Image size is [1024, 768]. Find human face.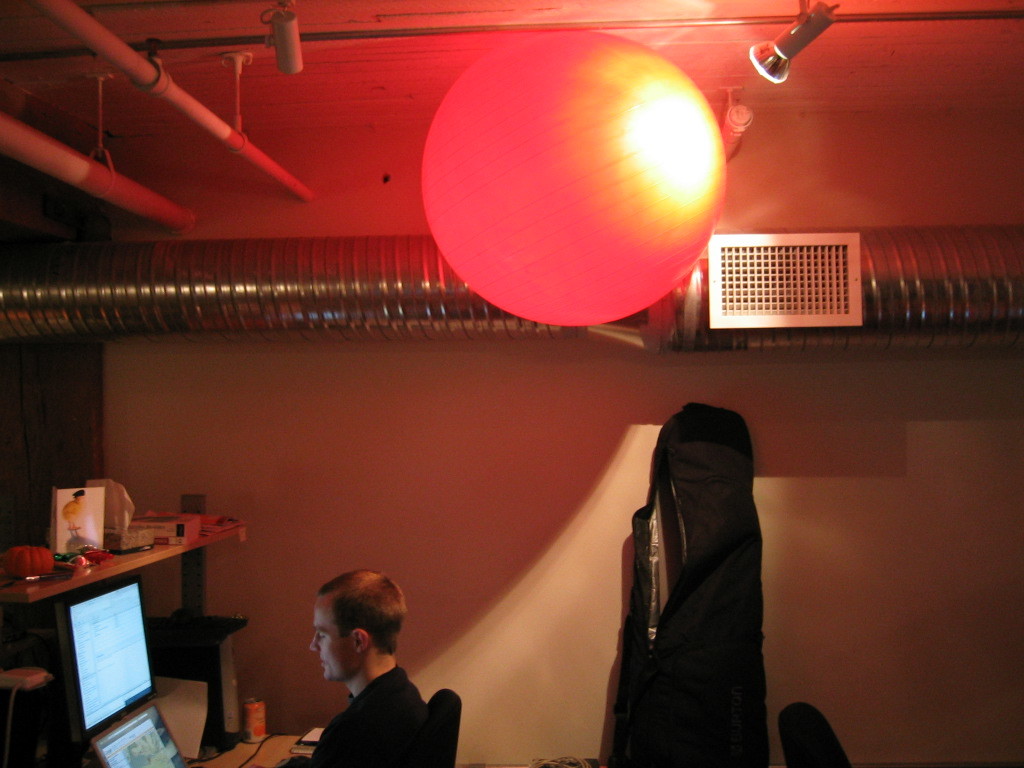
pyautogui.locateOnScreen(308, 601, 359, 680).
